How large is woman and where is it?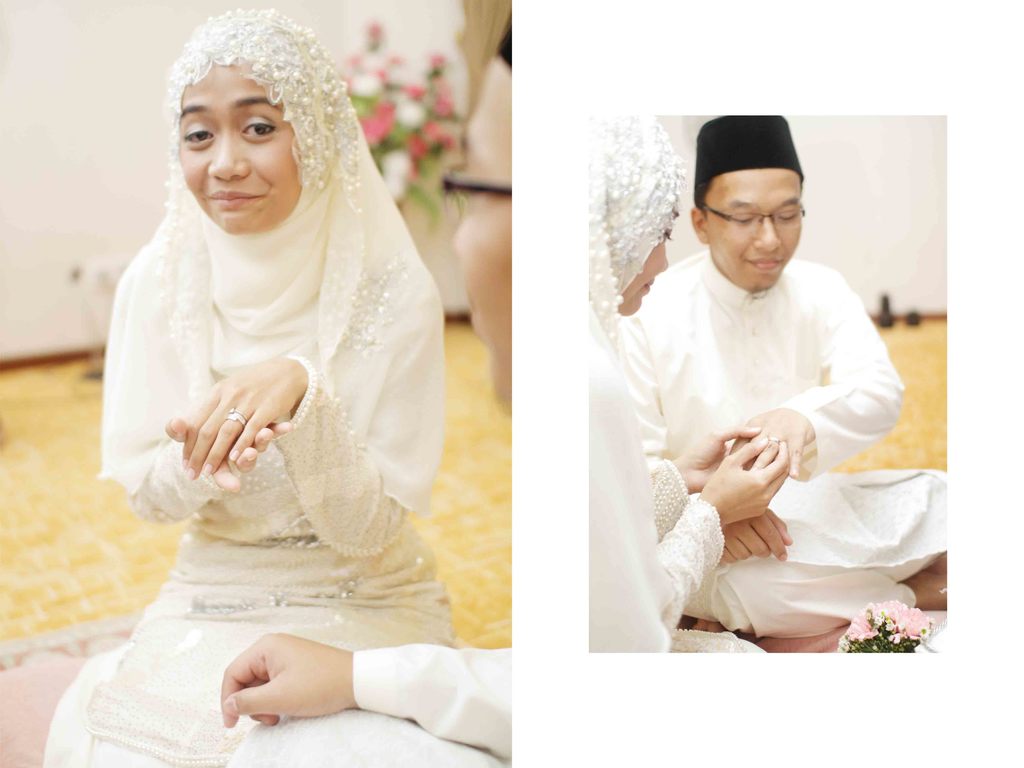
Bounding box: <region>583, 107, 784, 656</region>.
